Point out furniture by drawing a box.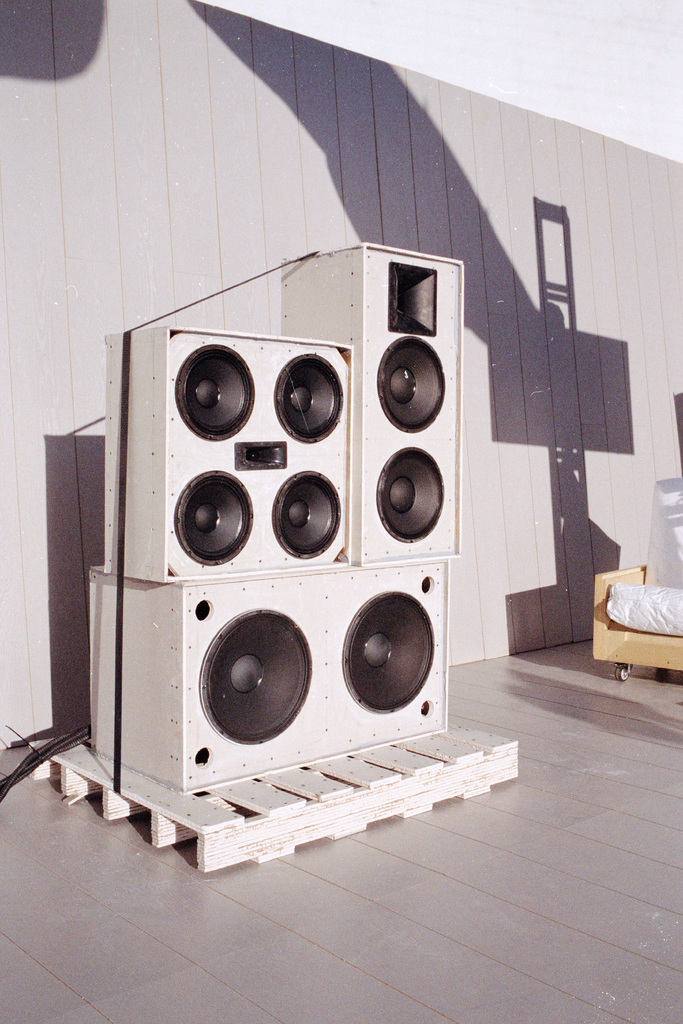
bbox=(585, 558, 682, 692).
